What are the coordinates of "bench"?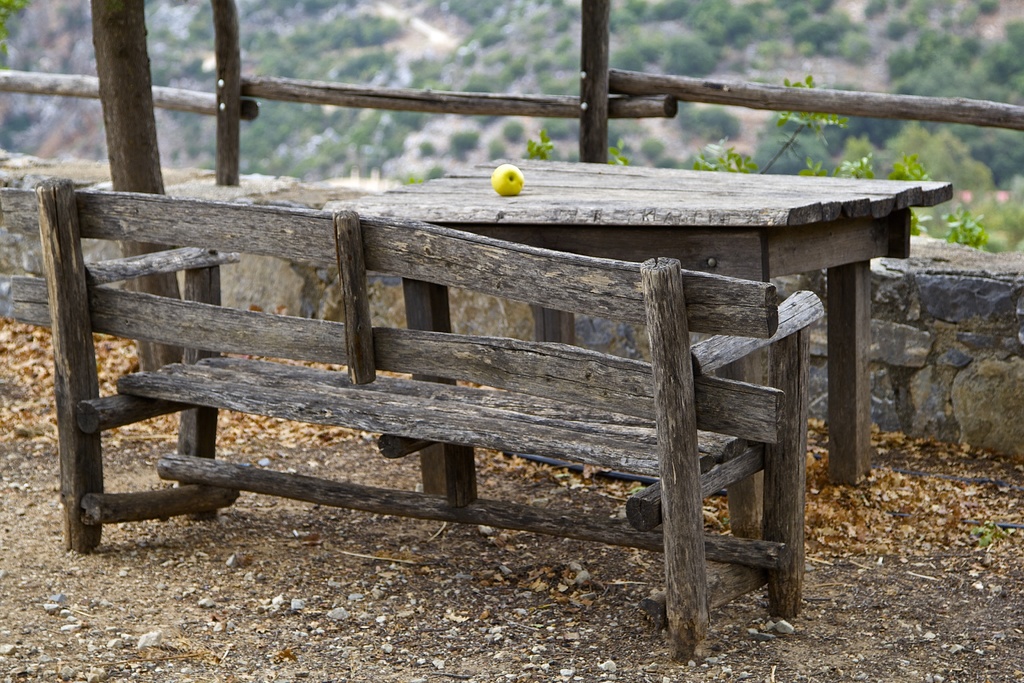
(left=76, top=188, right=848, bottom=628).
